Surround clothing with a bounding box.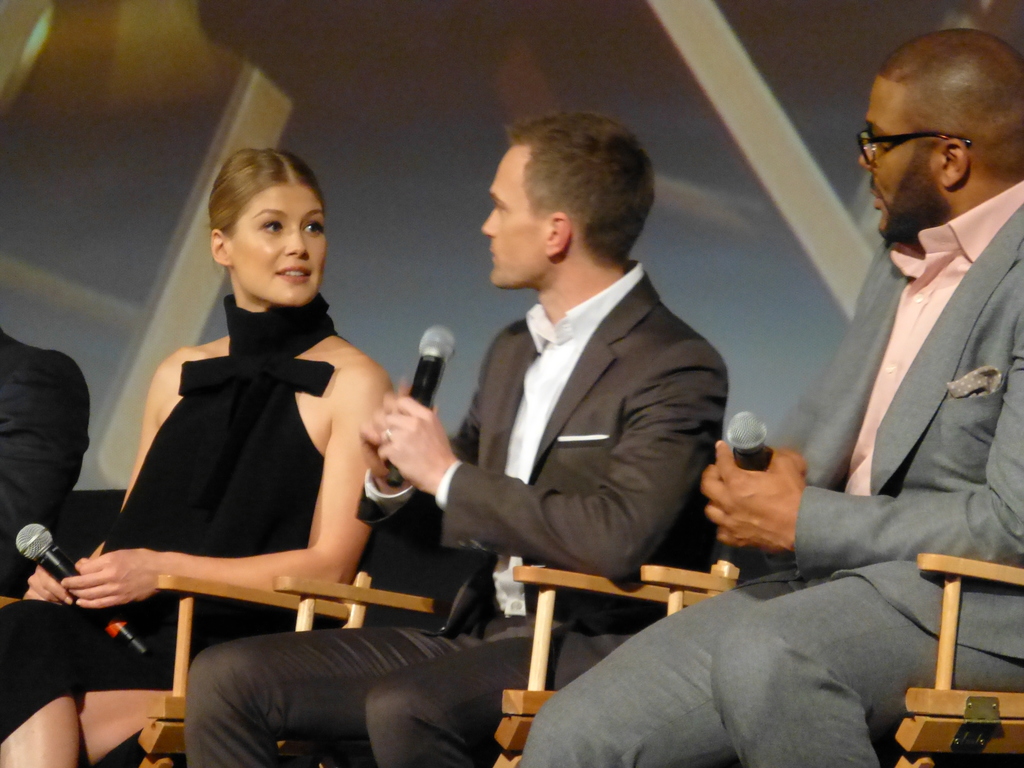
(4,327,93,602).
